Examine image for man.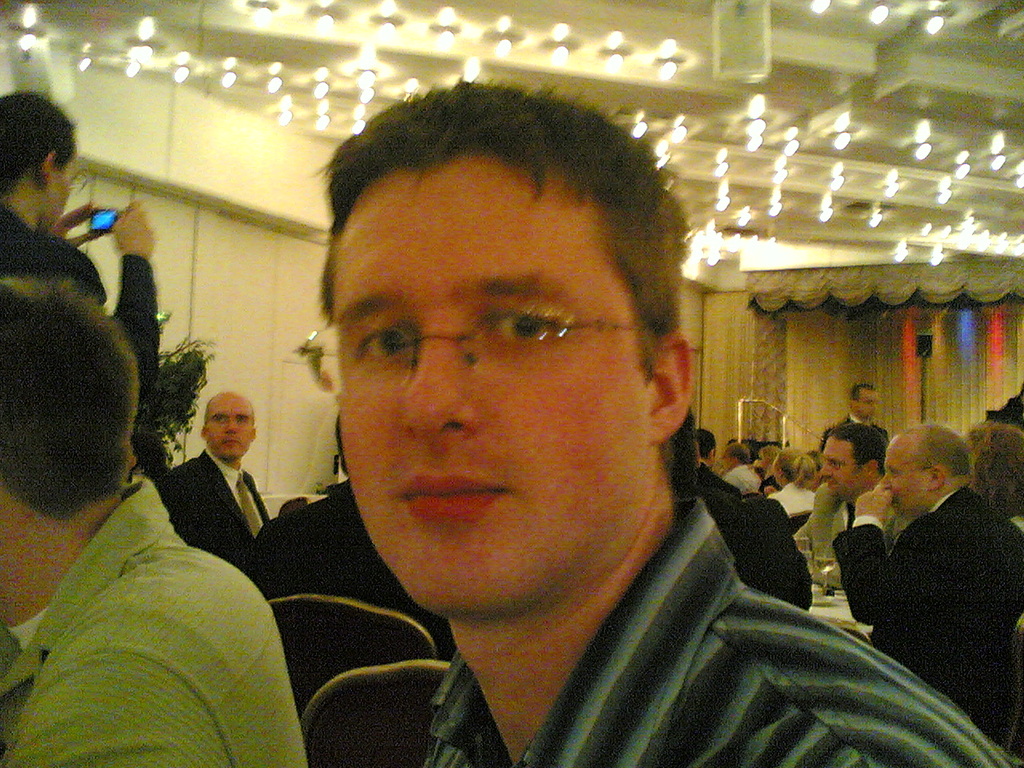
Examination result: {"left": 719, "top": 445, "right": 763, "bottom": 494}.
